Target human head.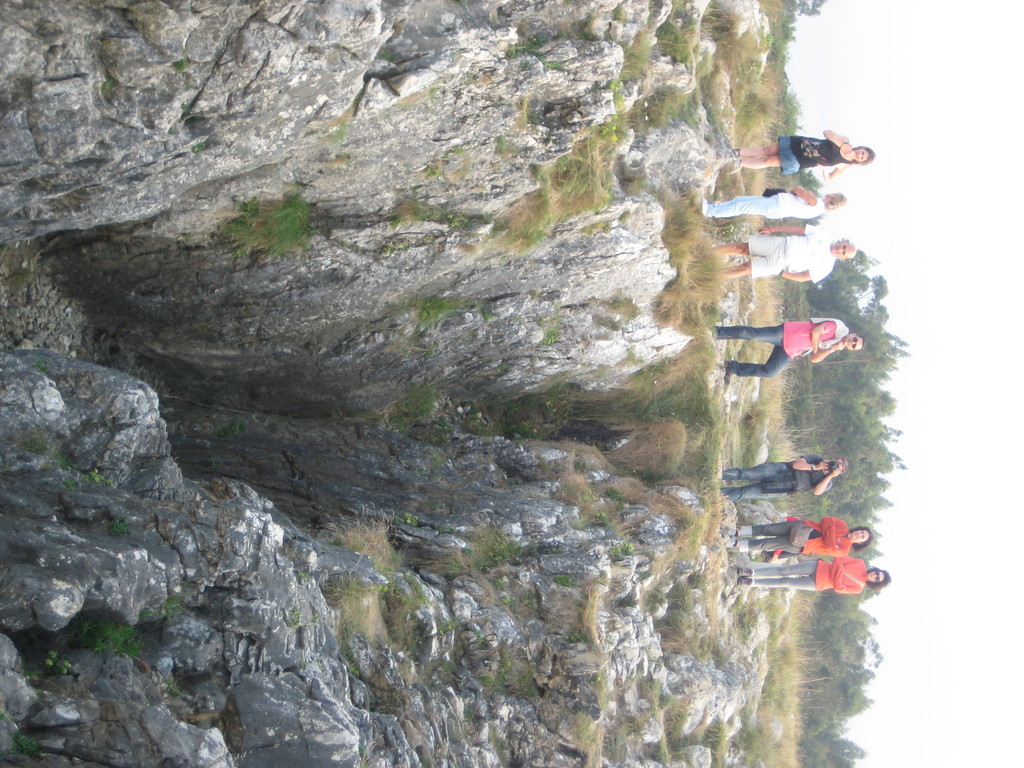
Target region: left=850, top=145, right=876, bottom=166.
